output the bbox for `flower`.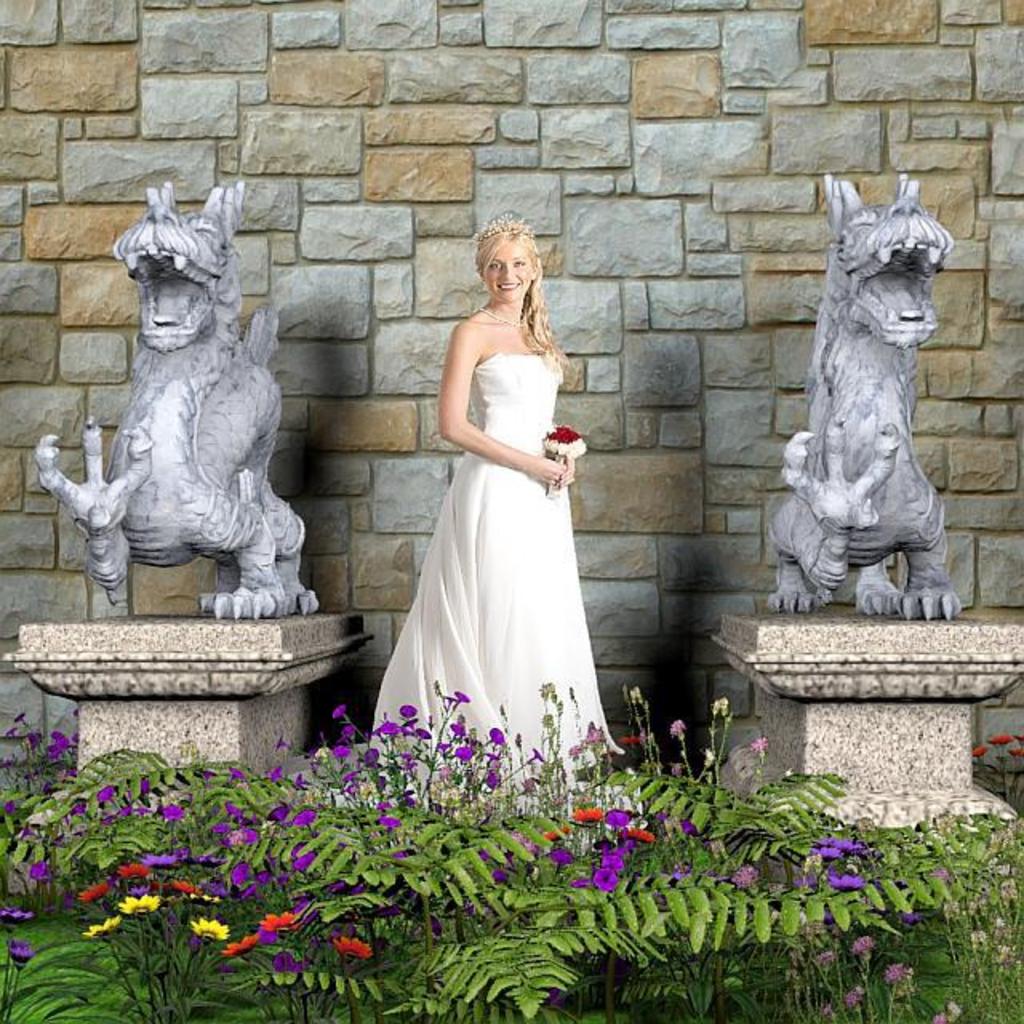
box(30, 861, 46, 877).
